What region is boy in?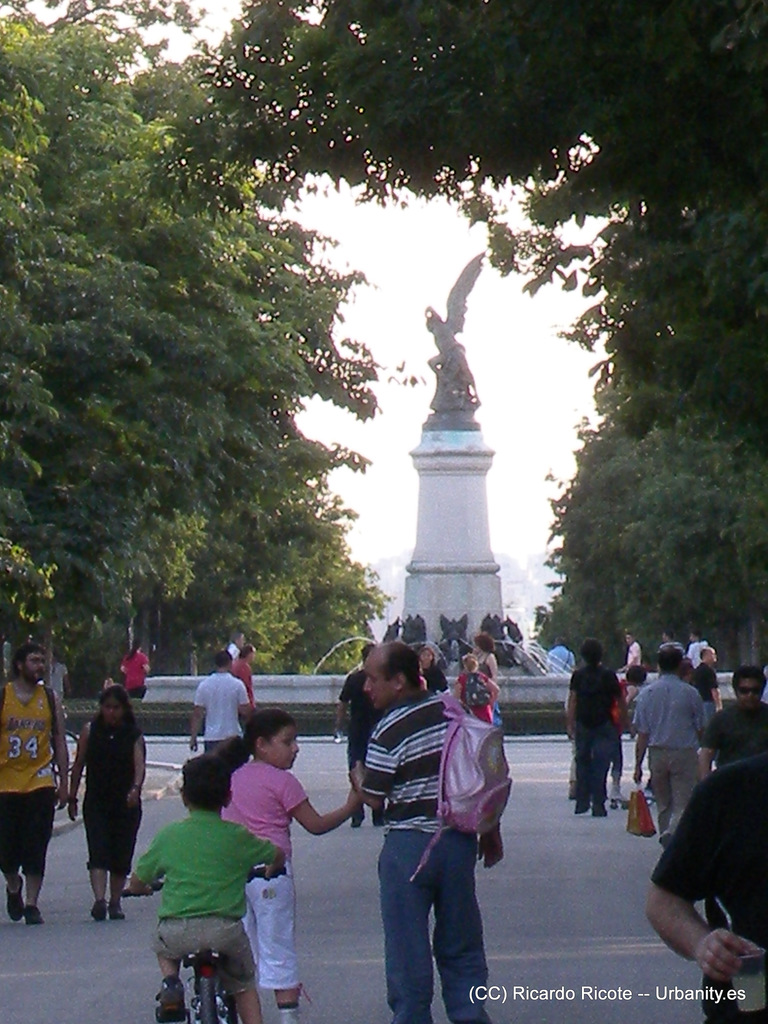
(120,766,285,1013).
